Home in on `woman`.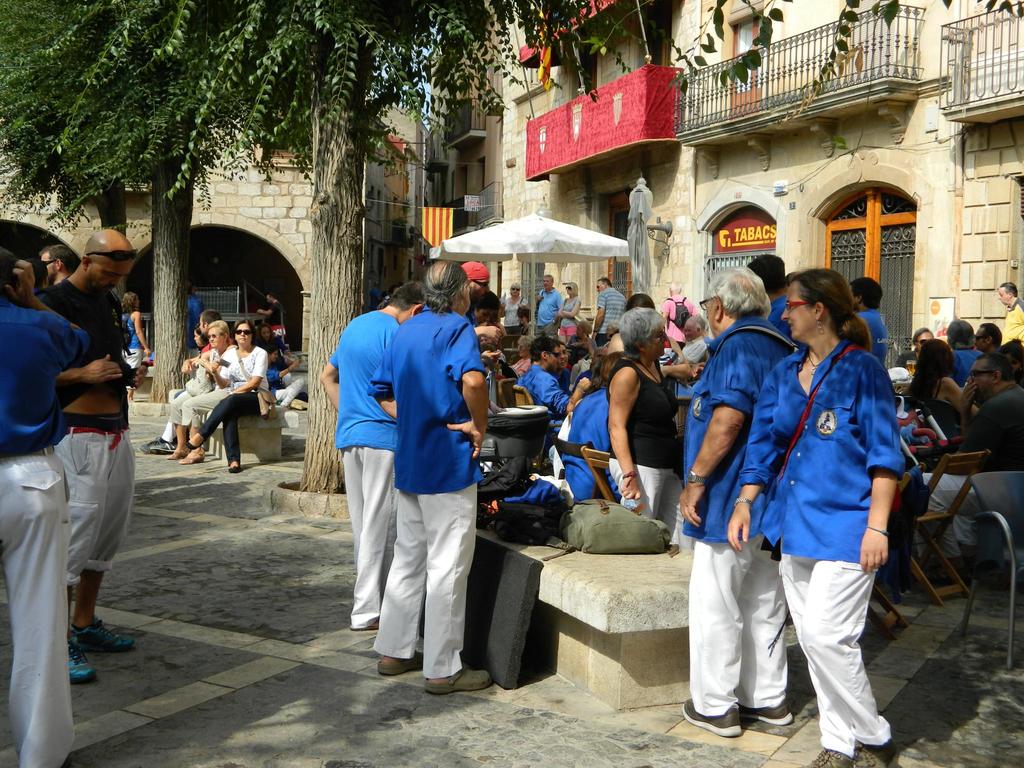
Homed in at bbox(174, 318, 238, 462).
